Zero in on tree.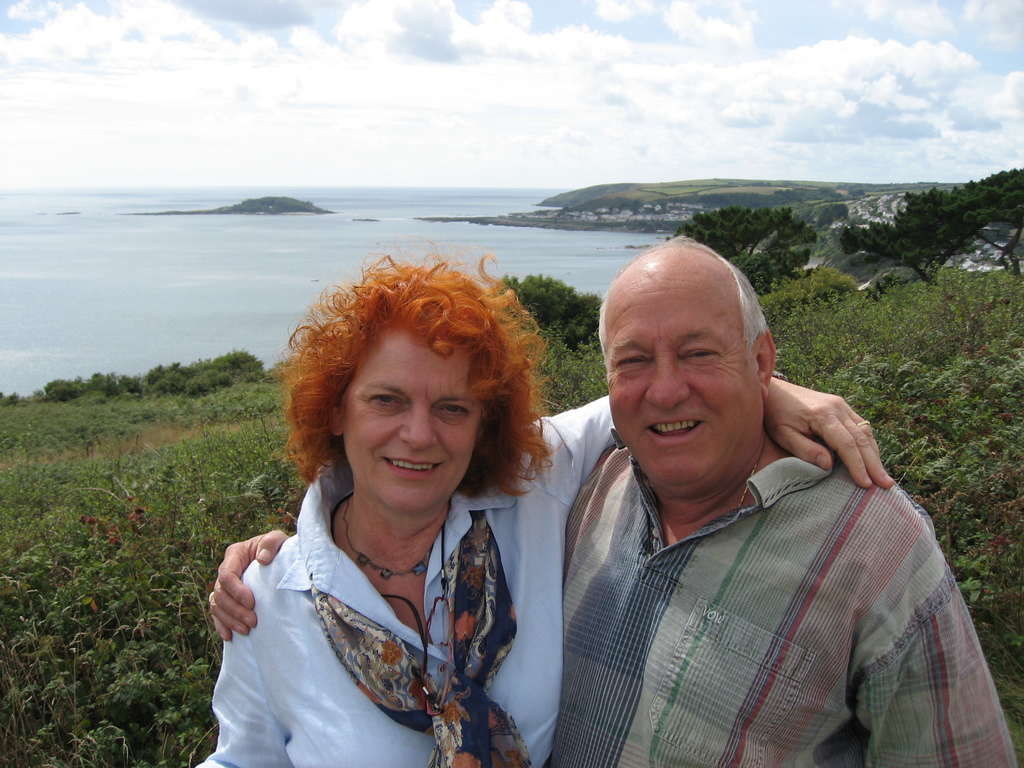
Zeroed in: (843, 168, 1023, 284).
